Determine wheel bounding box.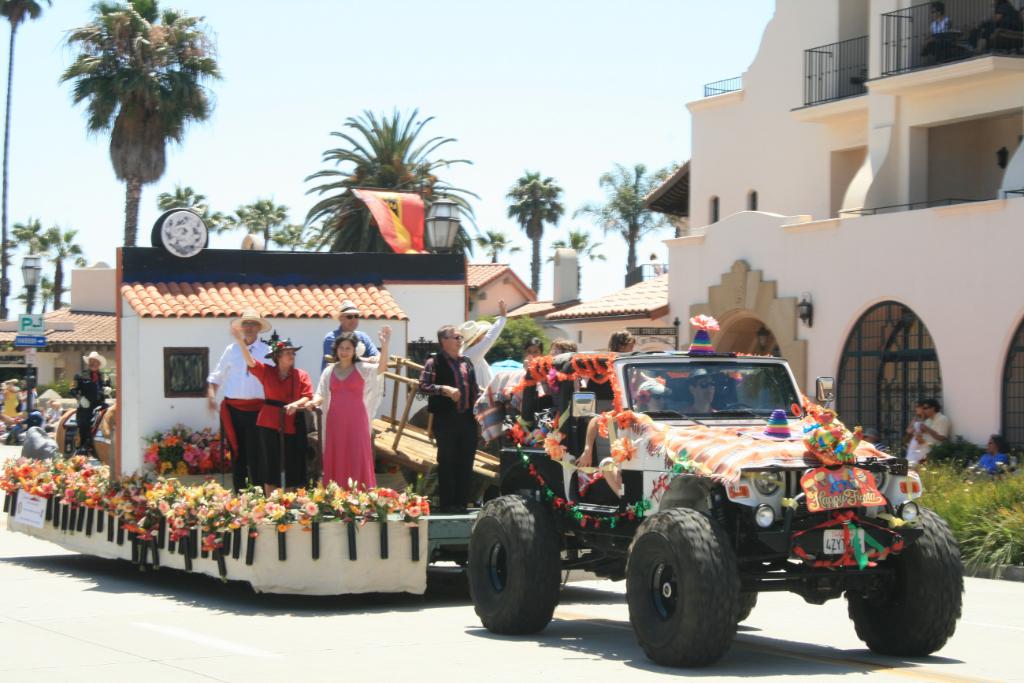
Determined: (x1=633, y1=521, x2=753, y2=670).
